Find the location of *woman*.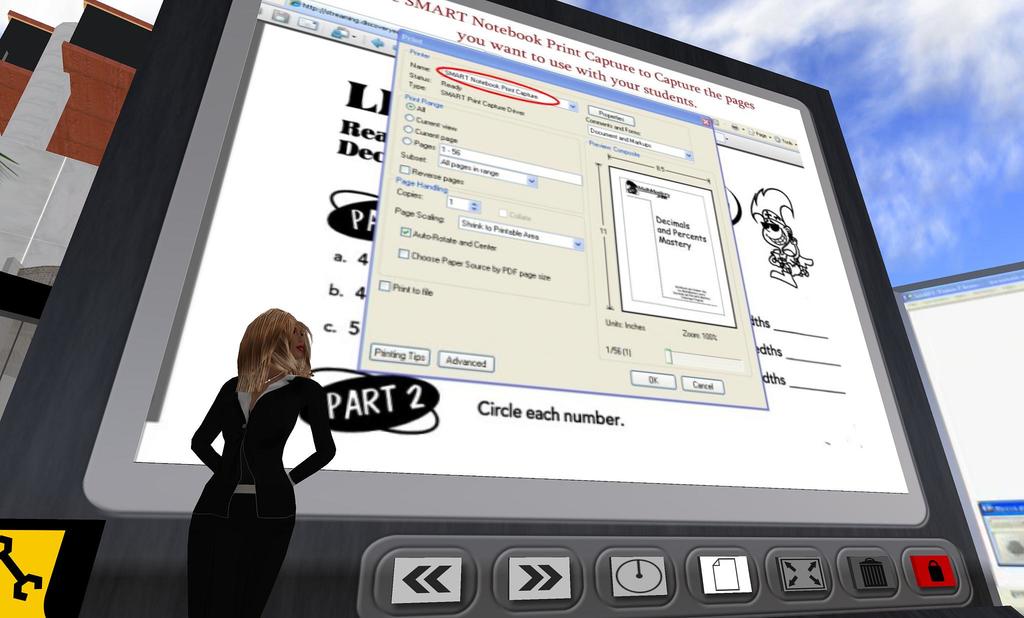
Location: (left=174, top=295, right=333, bottom=606).
